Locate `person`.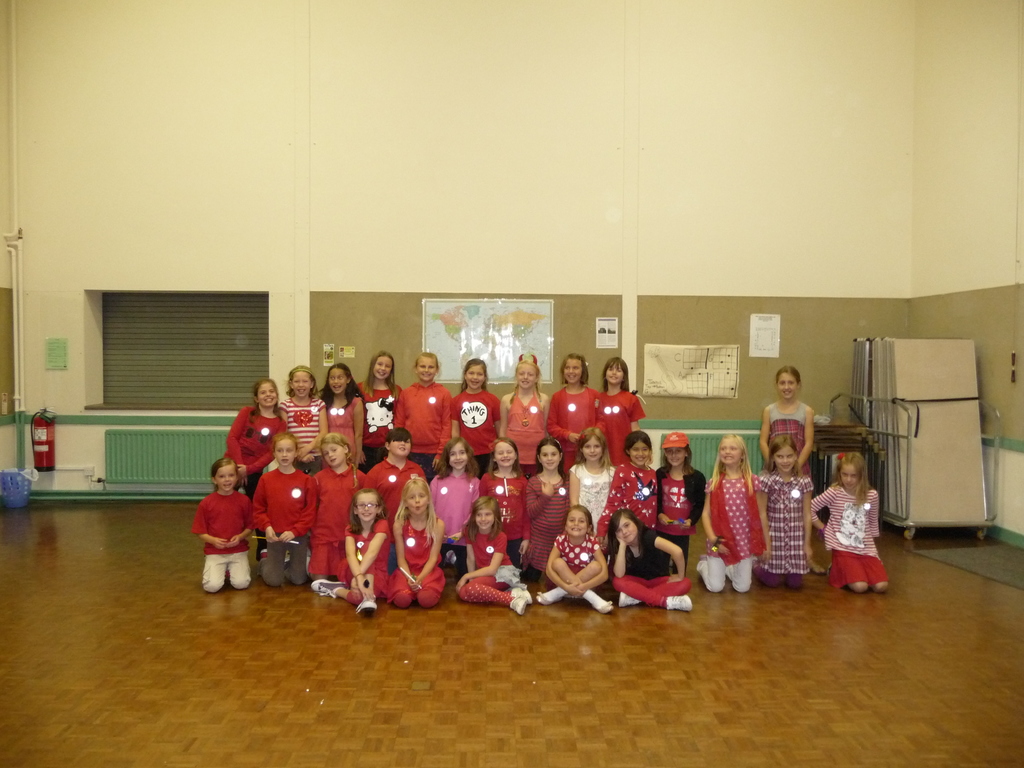
Bounding box: box=[647, 431, 712, 580].
